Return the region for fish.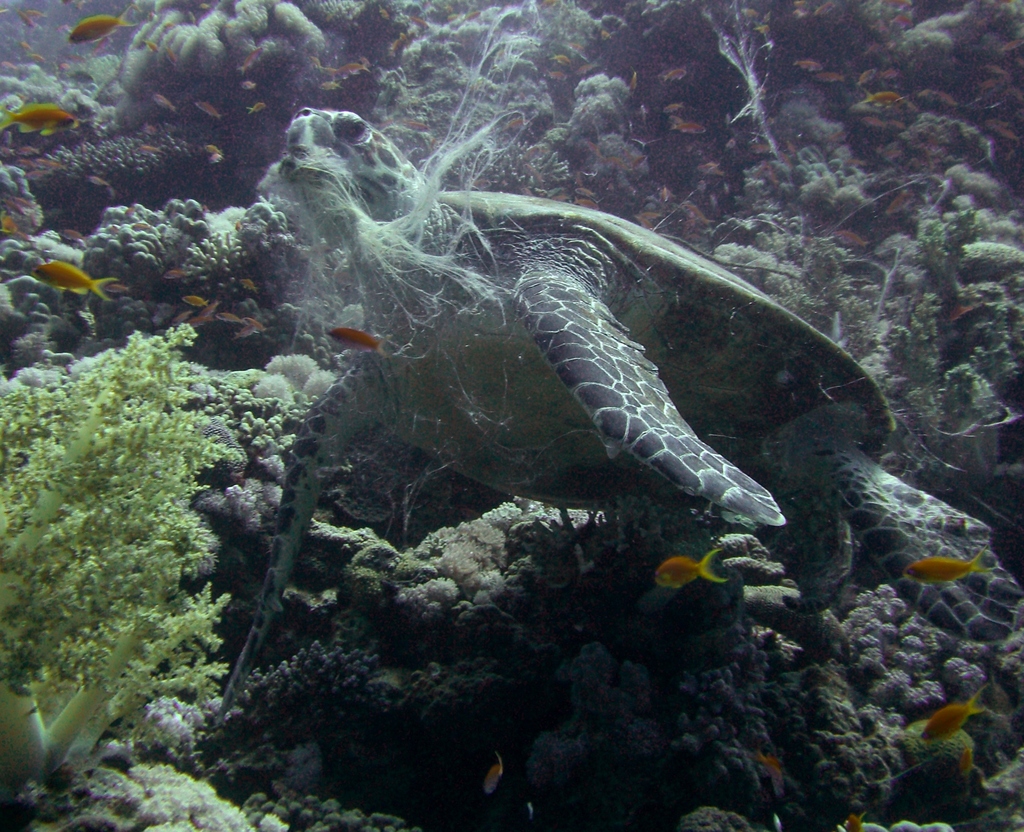
(915, 687, 989, 742).
